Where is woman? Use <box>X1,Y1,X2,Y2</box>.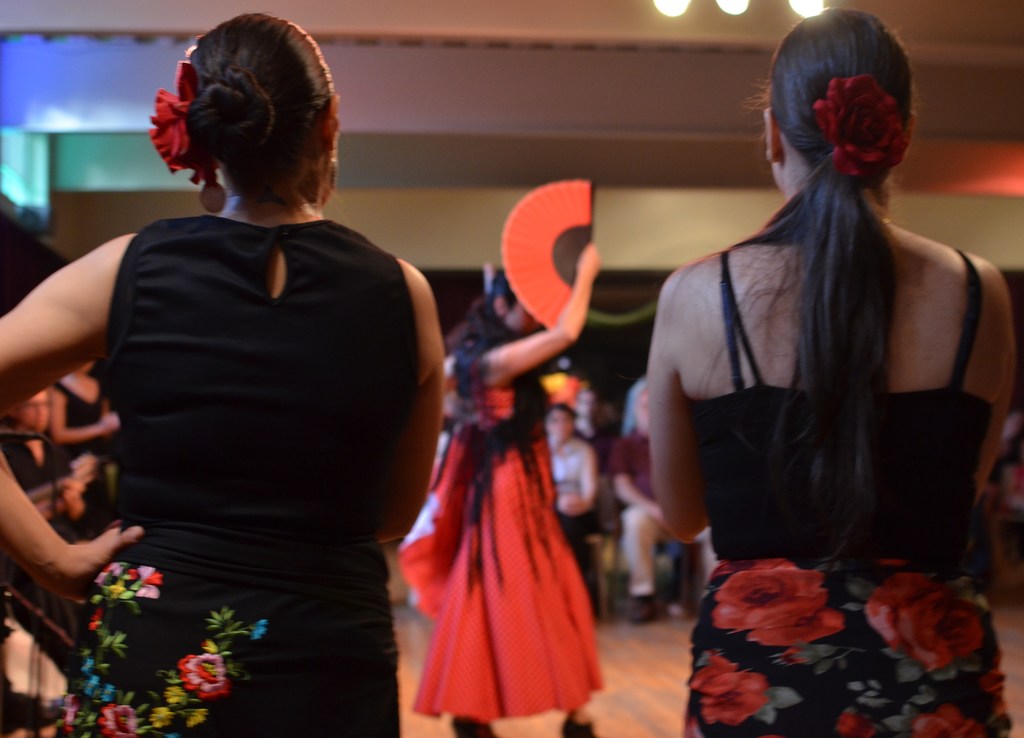
<box>400,242,602,737</box>.
